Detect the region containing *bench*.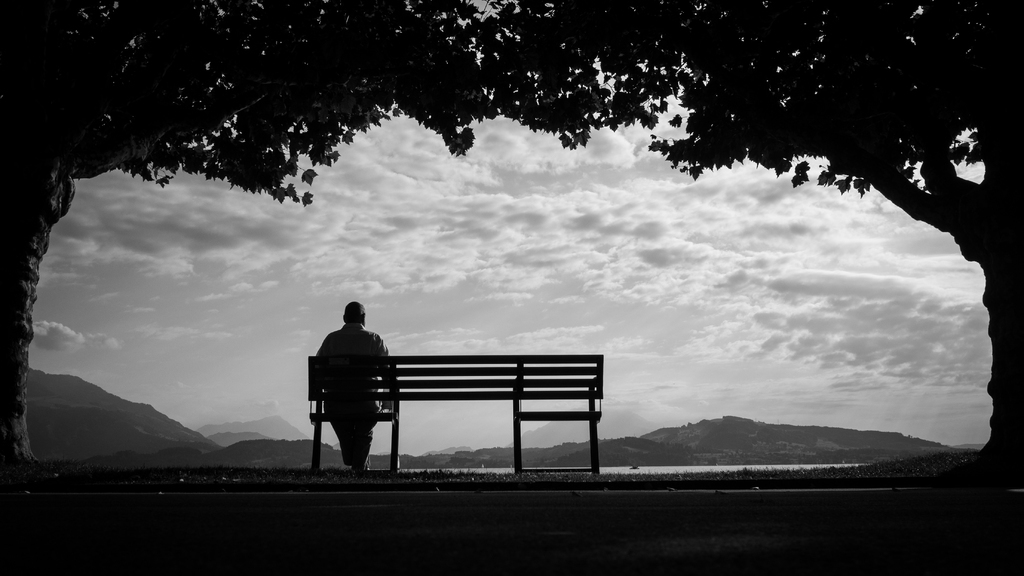
309/339/625/467.
